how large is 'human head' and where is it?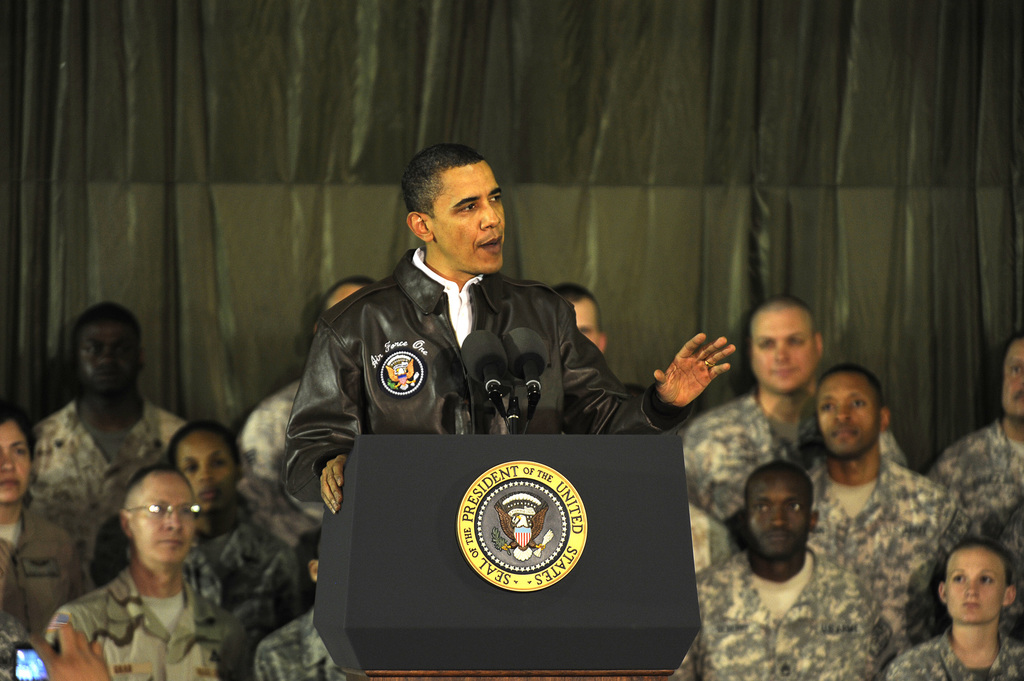
Bounding box: bbox=[938, 540, 1014, 630].
